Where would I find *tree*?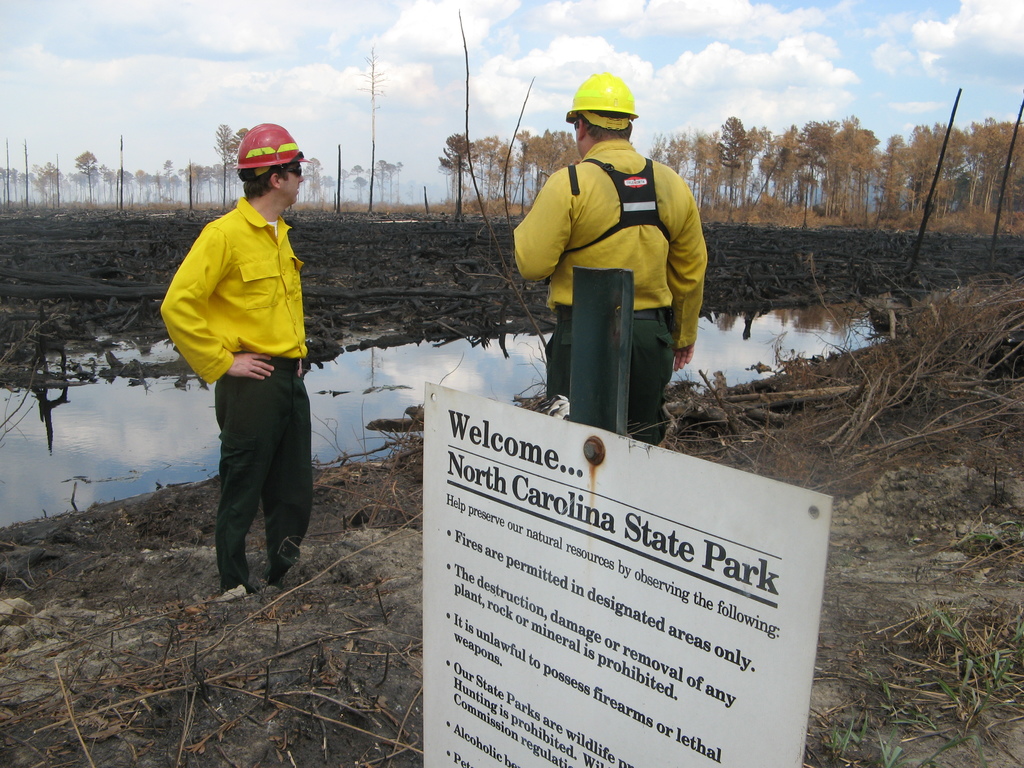
At select_region(436, 127, 478, 232).
